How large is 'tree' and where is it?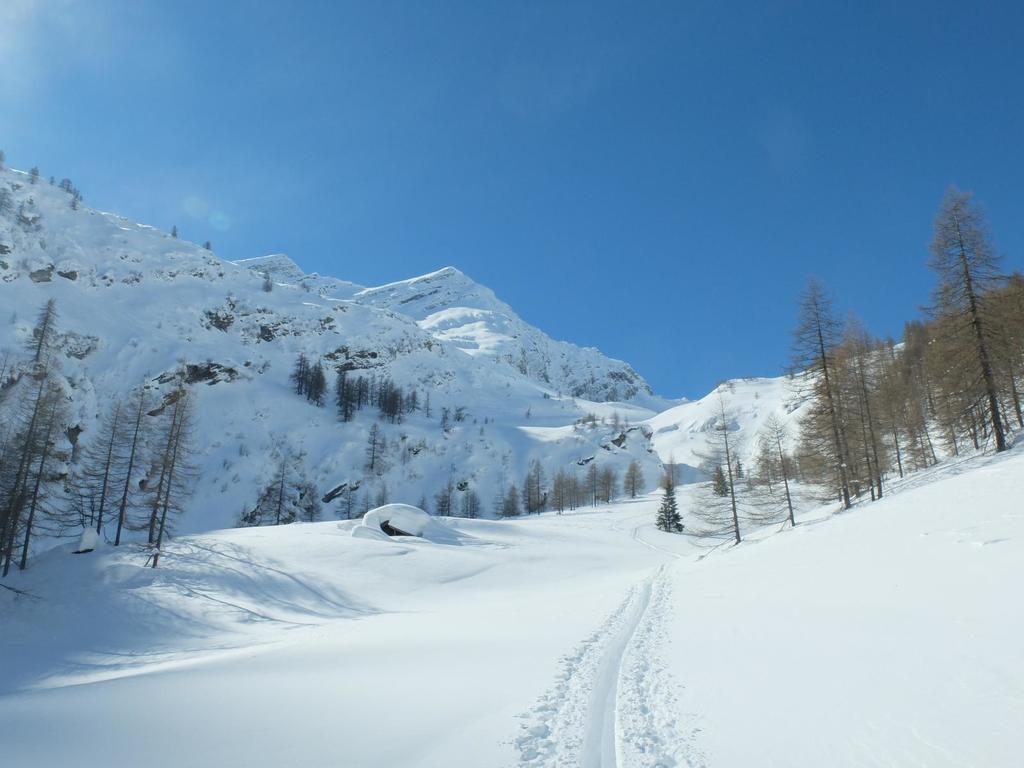
Bounding box: <region>301, 483, 324, 529</region>.
